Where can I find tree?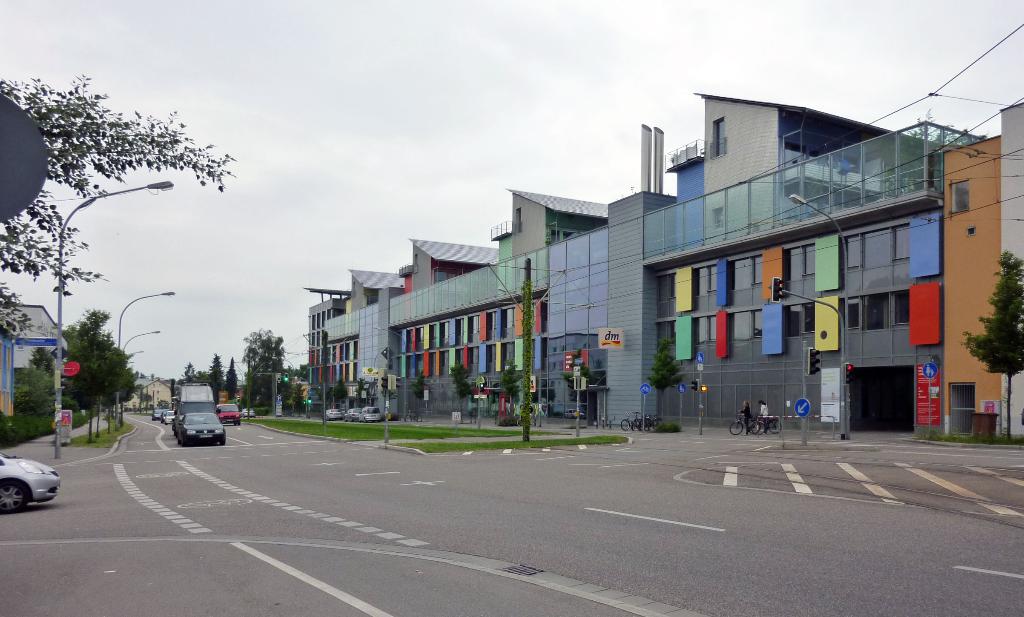
You can find it at box=[648, 333, 685, 431].
